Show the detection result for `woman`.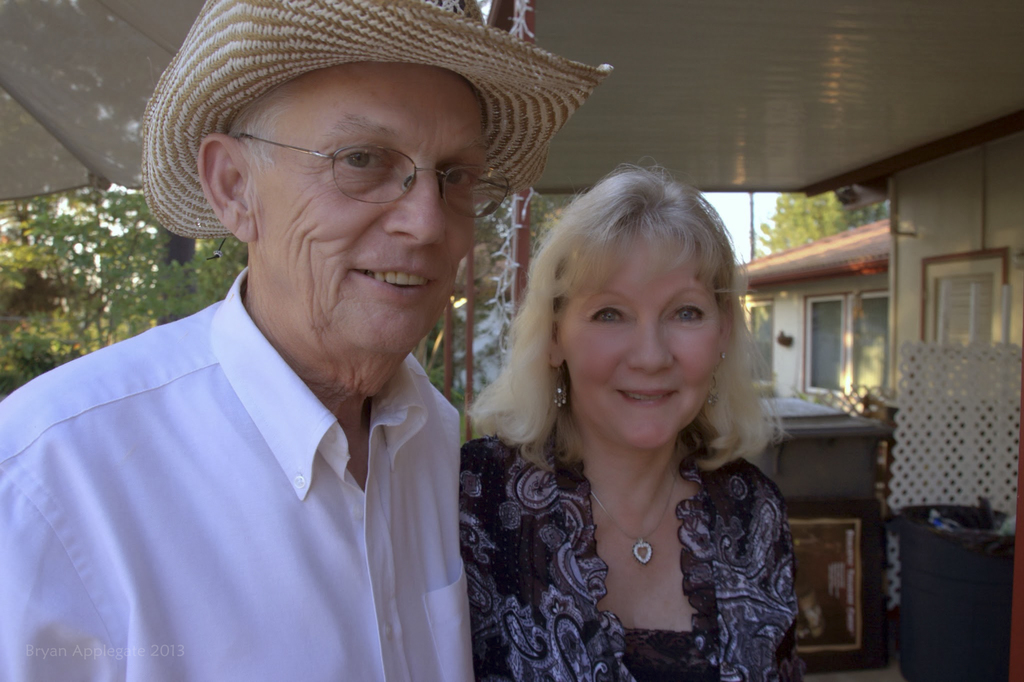
<bbox>449, 156, 827, 674</bbox>.
